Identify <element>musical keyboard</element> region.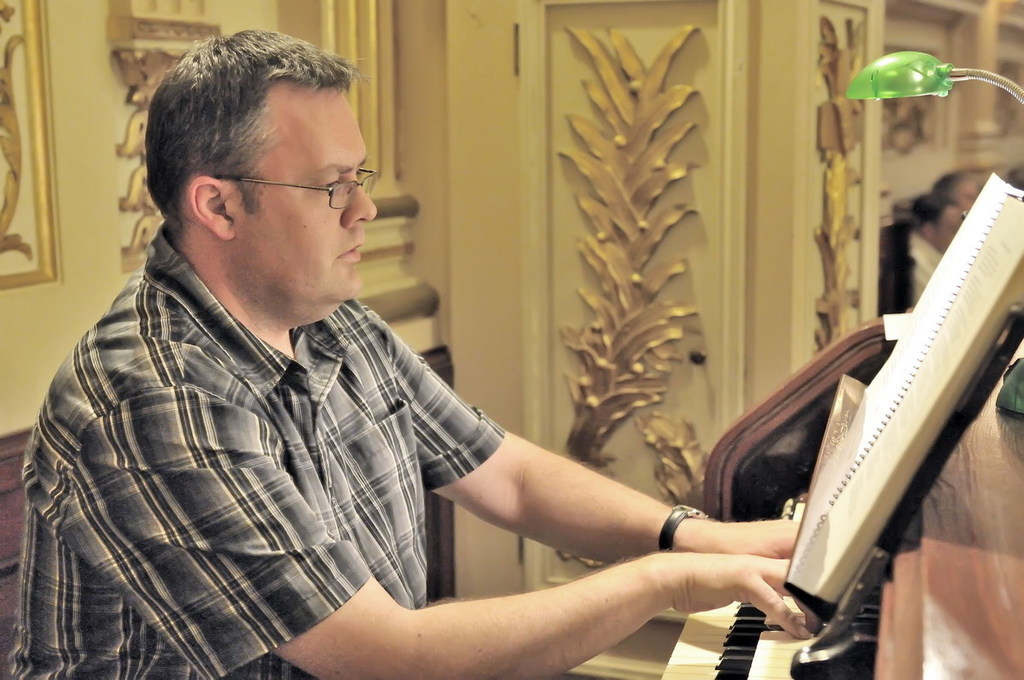
Region: [655, 596, 832, 679].
